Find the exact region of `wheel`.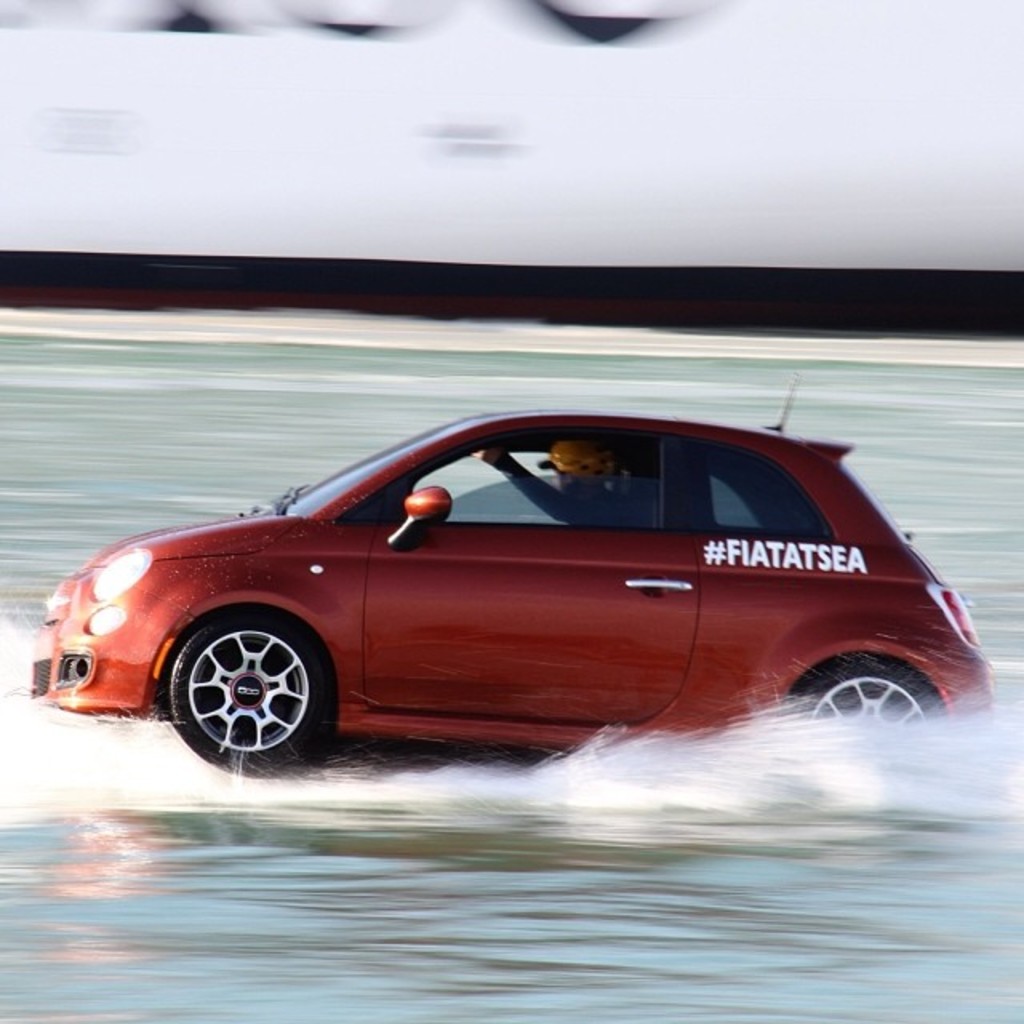
Exact region: (x1=166, y1=613, x2=330, y2=778).
